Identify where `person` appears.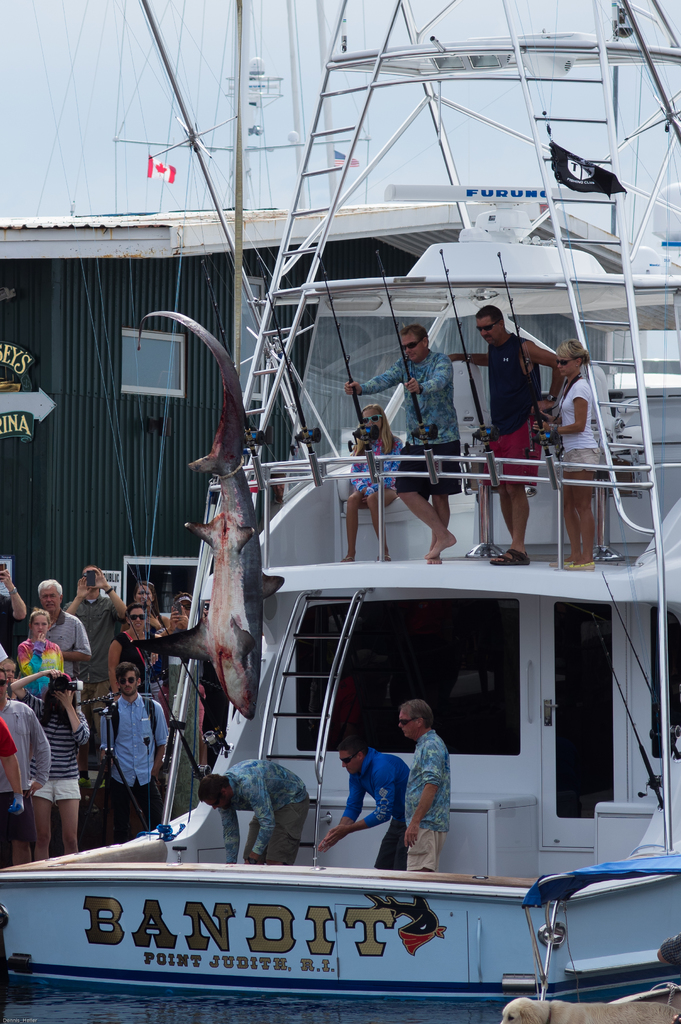
Appears at <box>445,301,565,564</box>.
